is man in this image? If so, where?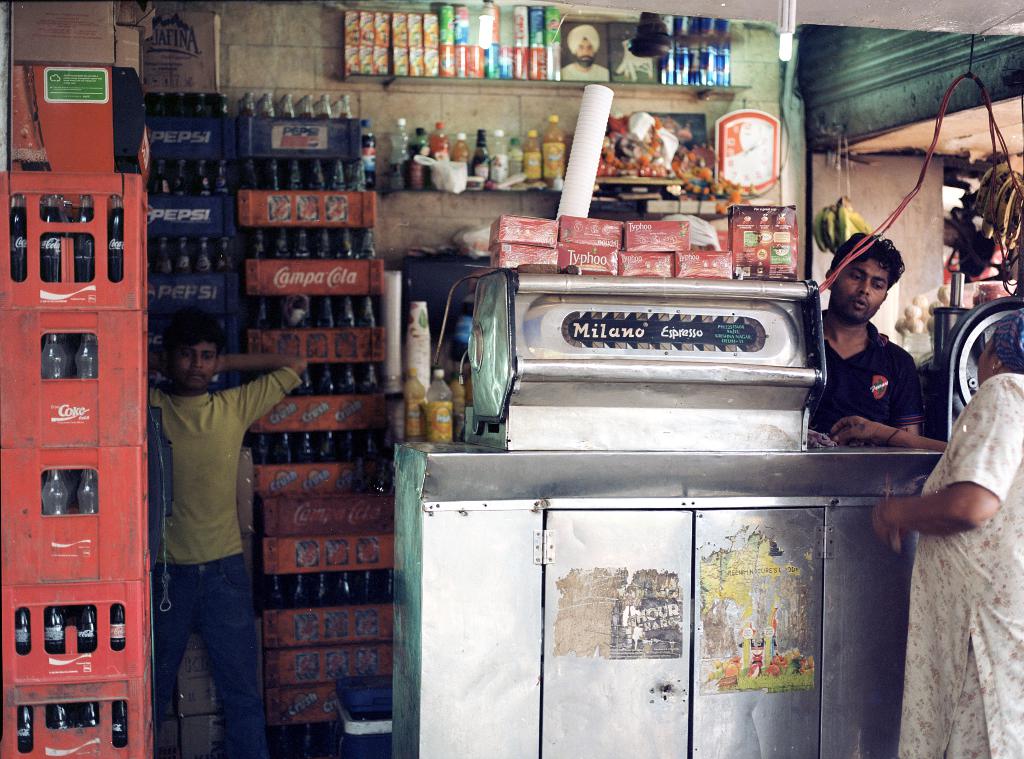
Yes, at <box>807,227,928,446</box>.
